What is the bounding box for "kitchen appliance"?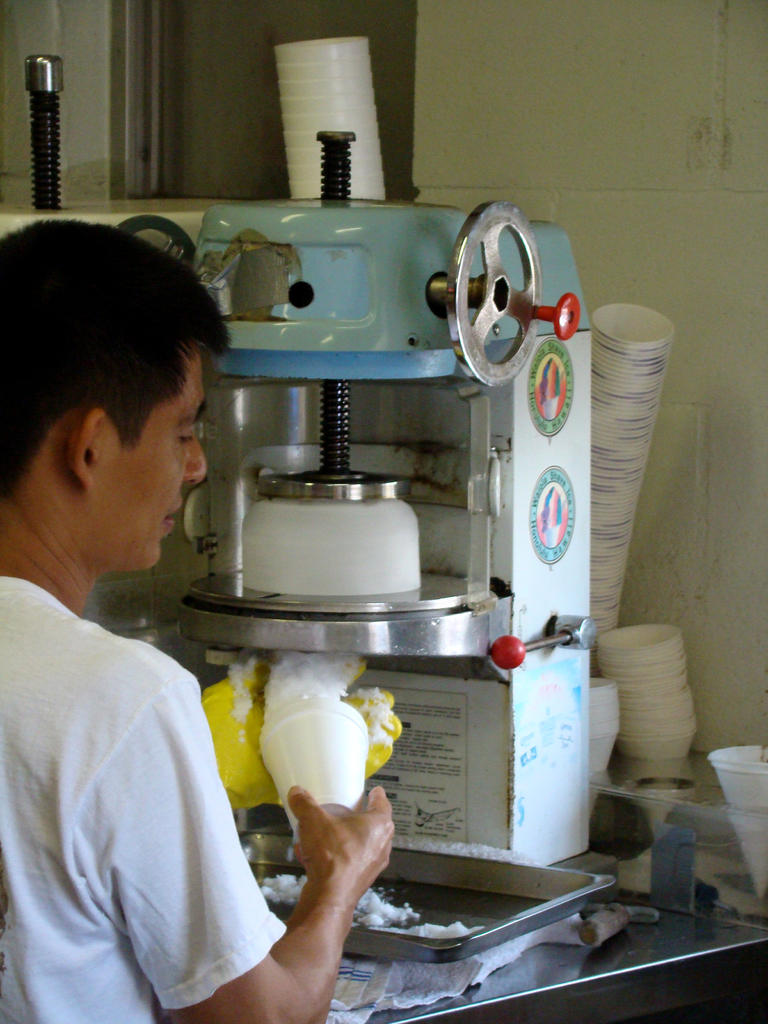
box(0, 54, 596, 865).
